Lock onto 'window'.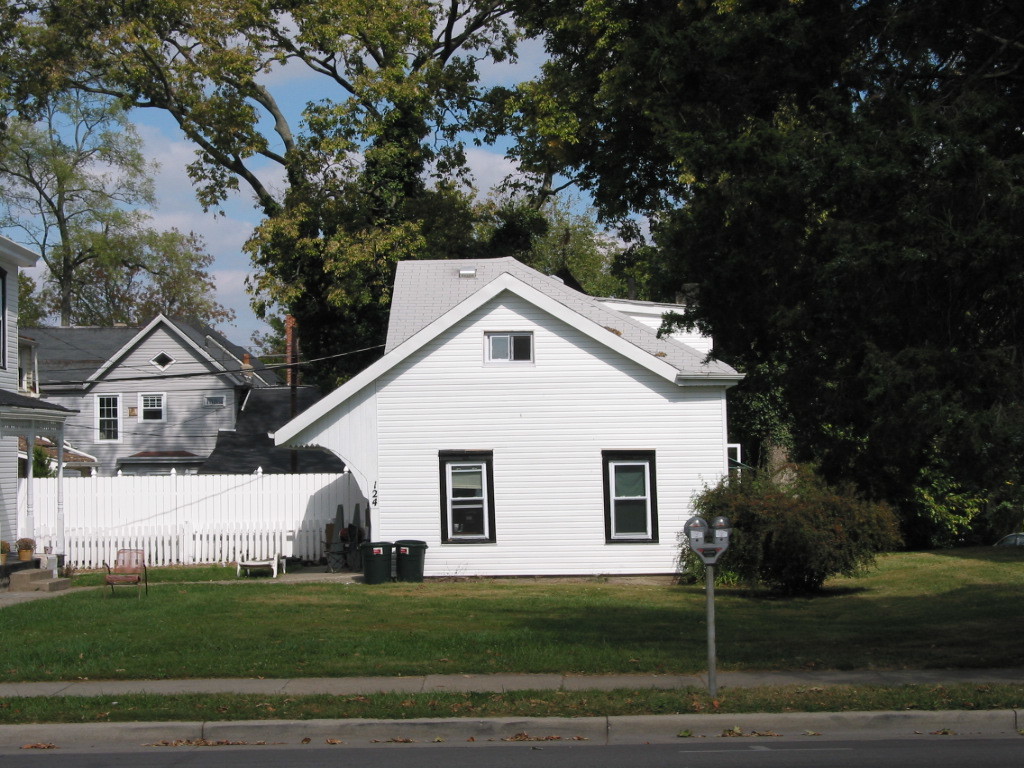
Locked: bbox=[439, 448, 491, 544].
